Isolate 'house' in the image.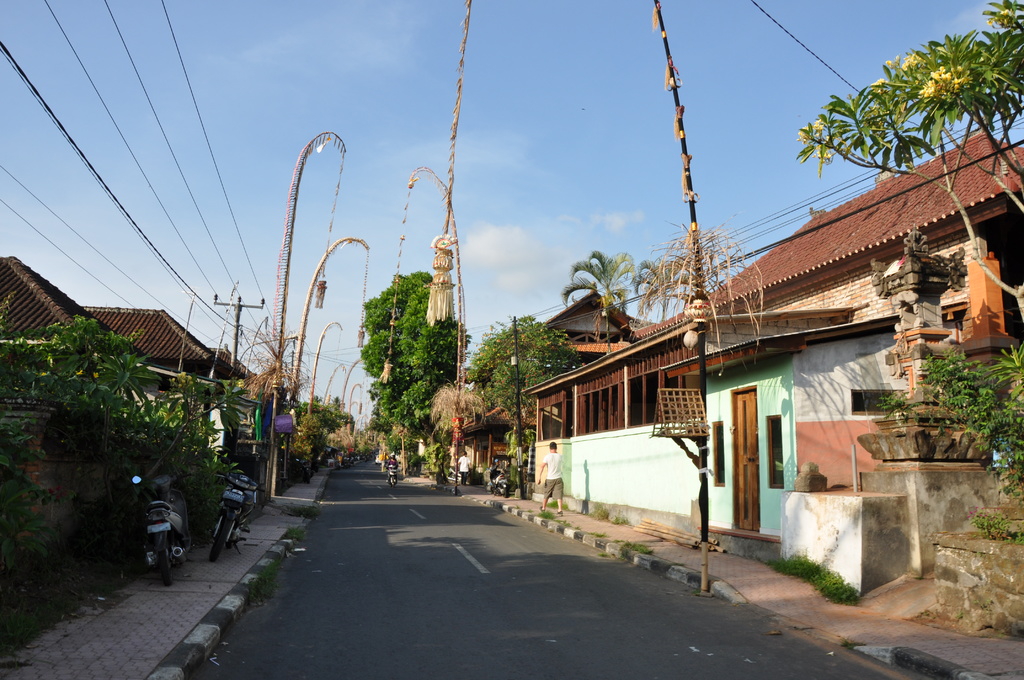
Isolated region: rect(81, 295, 246, 517).
